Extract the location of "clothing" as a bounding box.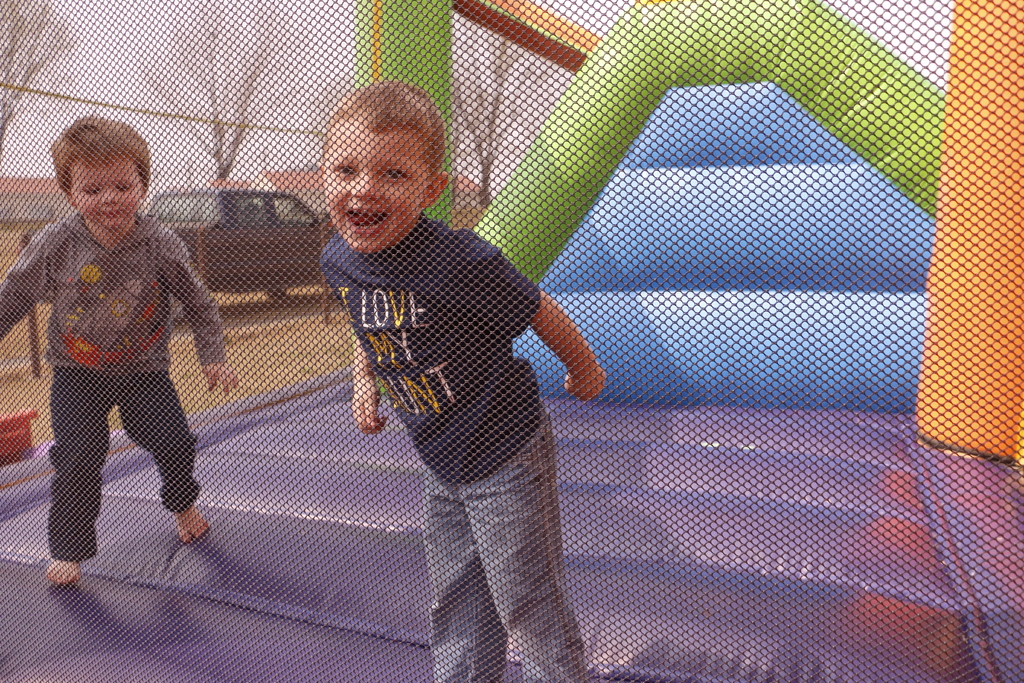
BBox(316, 210, 539, 483).
